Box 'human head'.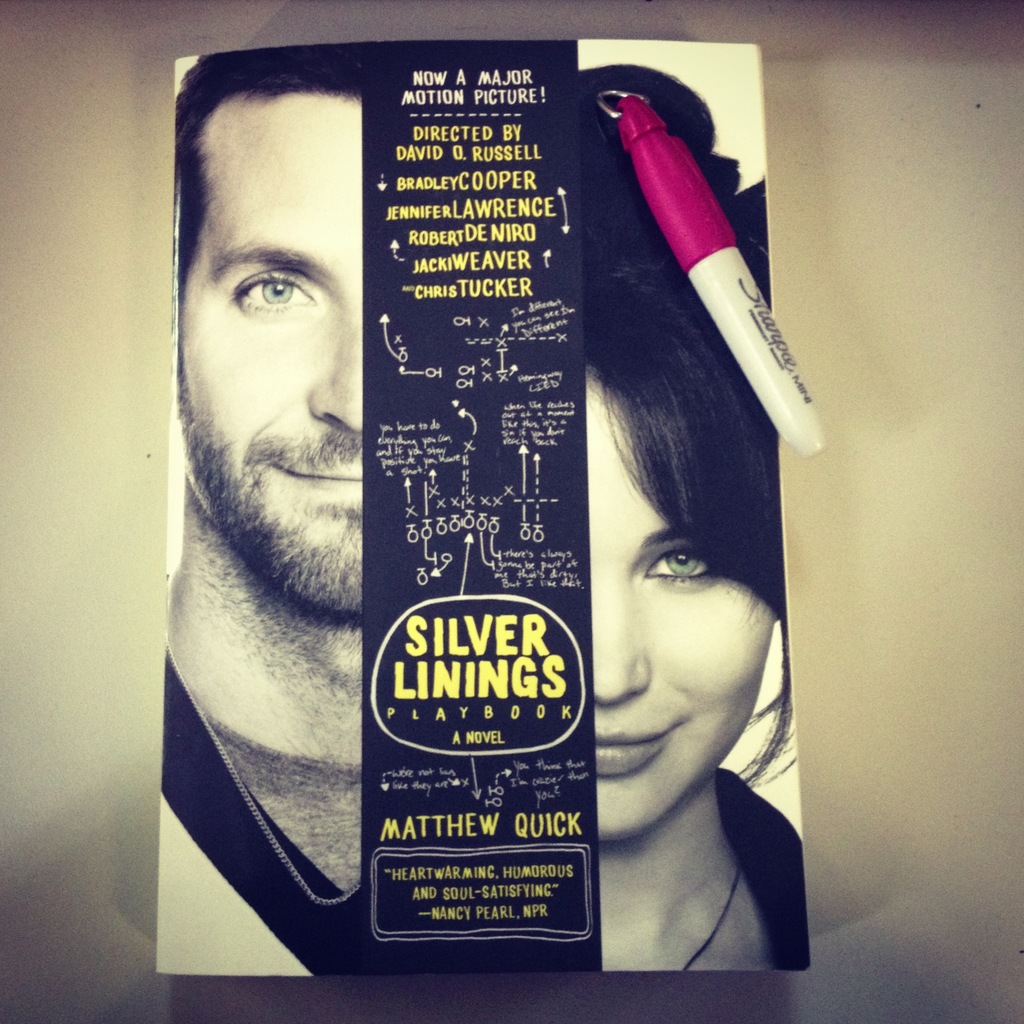
x1=145 y1=38 x2=363 y2=623.
